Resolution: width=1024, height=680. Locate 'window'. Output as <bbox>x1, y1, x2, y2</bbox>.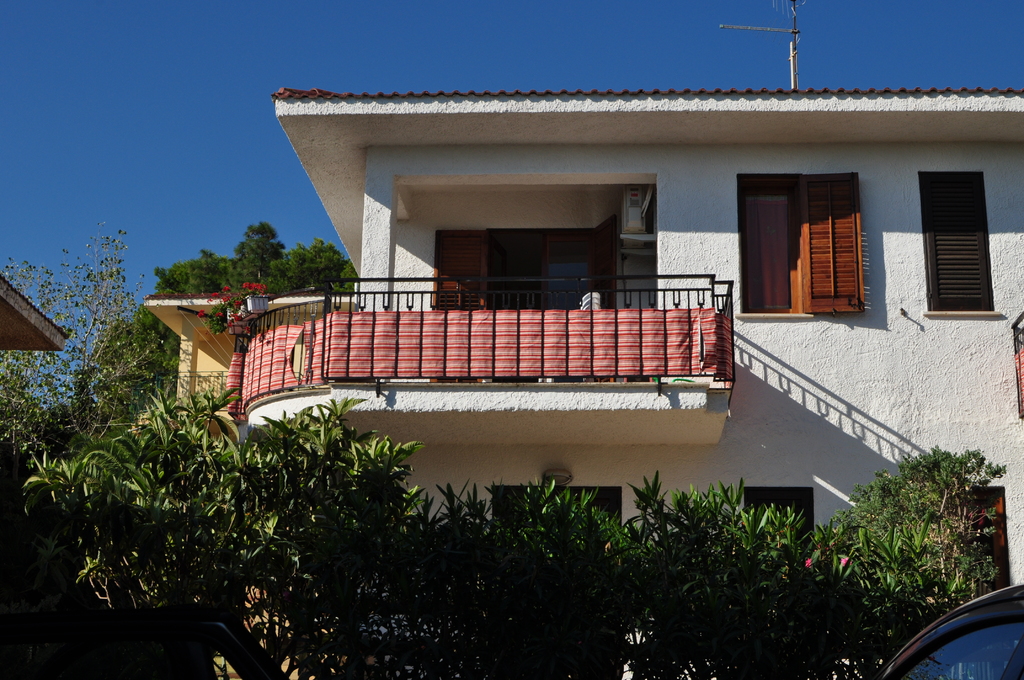
<bbox>920, 172, 992, 309</bbox>.
